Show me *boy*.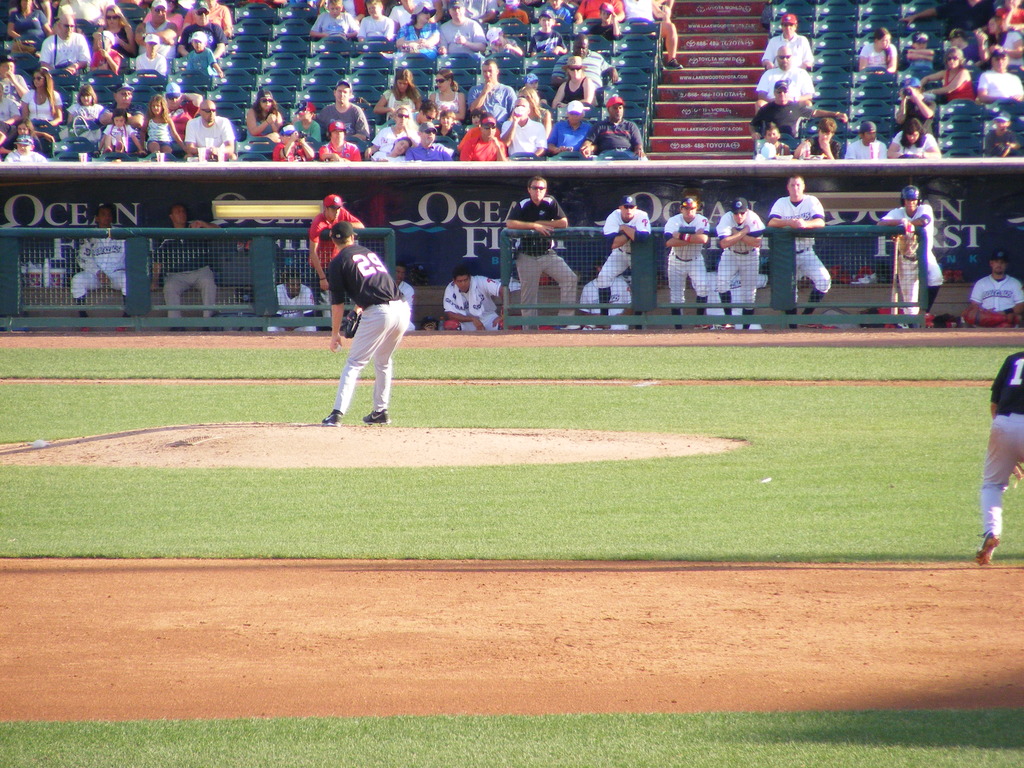
*boy* is here: <bbox>585, 193, 651, 330</bbox>.
